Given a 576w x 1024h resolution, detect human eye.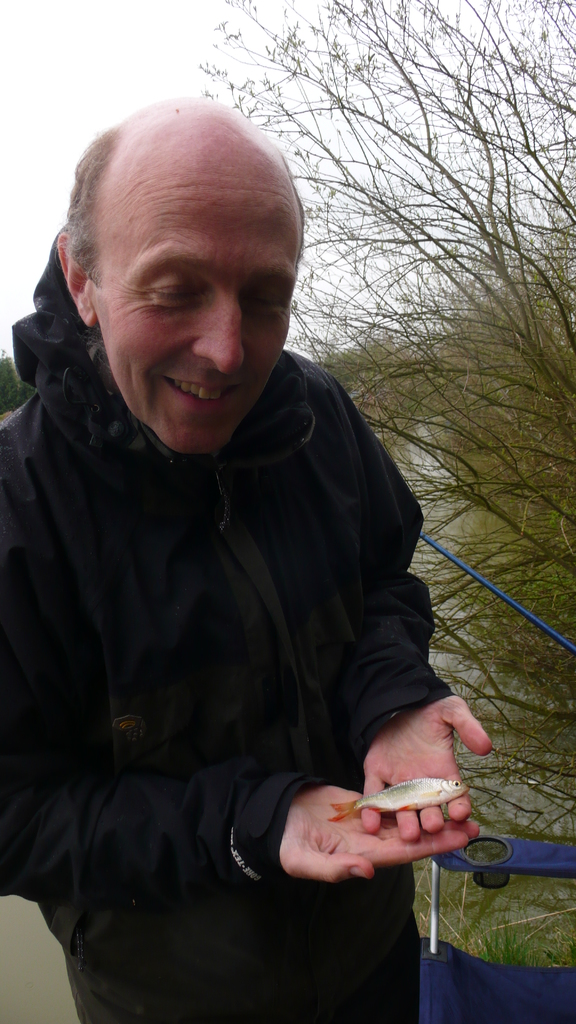
left=141, top=275, right=209, bottom=312.
